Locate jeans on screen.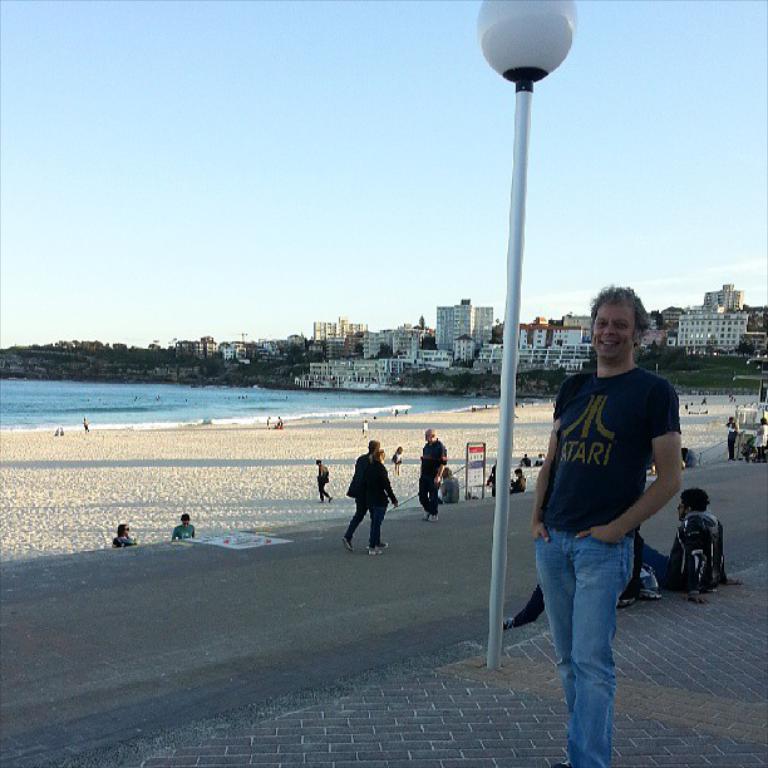
On screen at rect(538, 516, 660, 767).
